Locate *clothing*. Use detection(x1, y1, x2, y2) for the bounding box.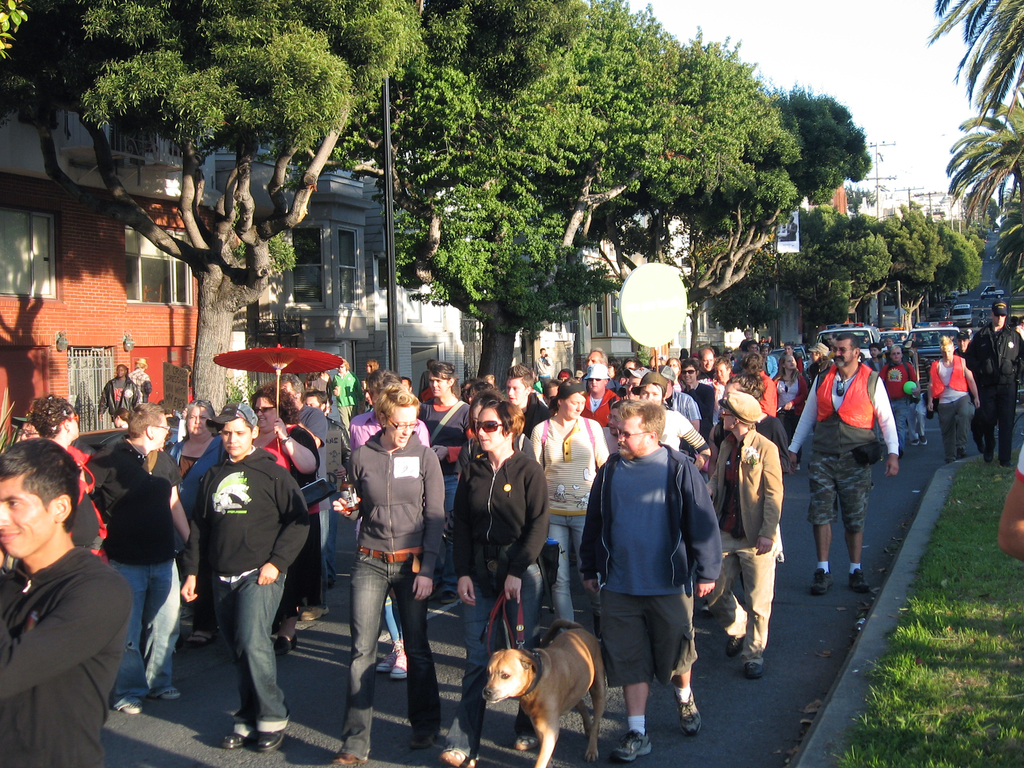
detection(0, 541, 138, 767).
